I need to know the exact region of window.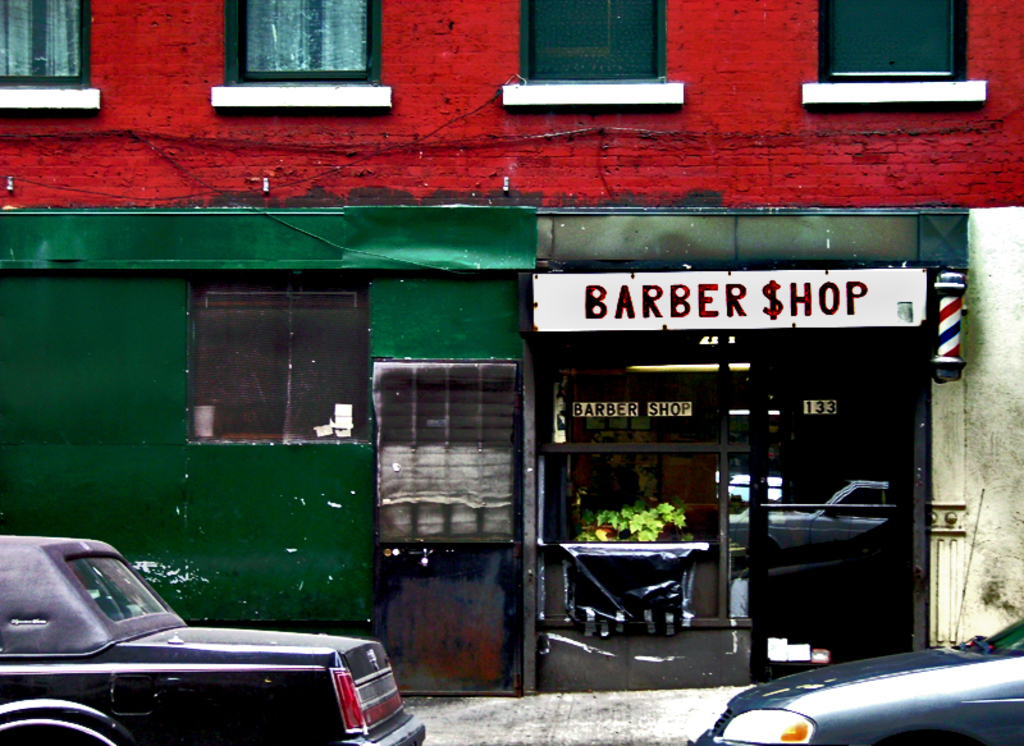
Region: bbox=[0, 0, 105, 110].
